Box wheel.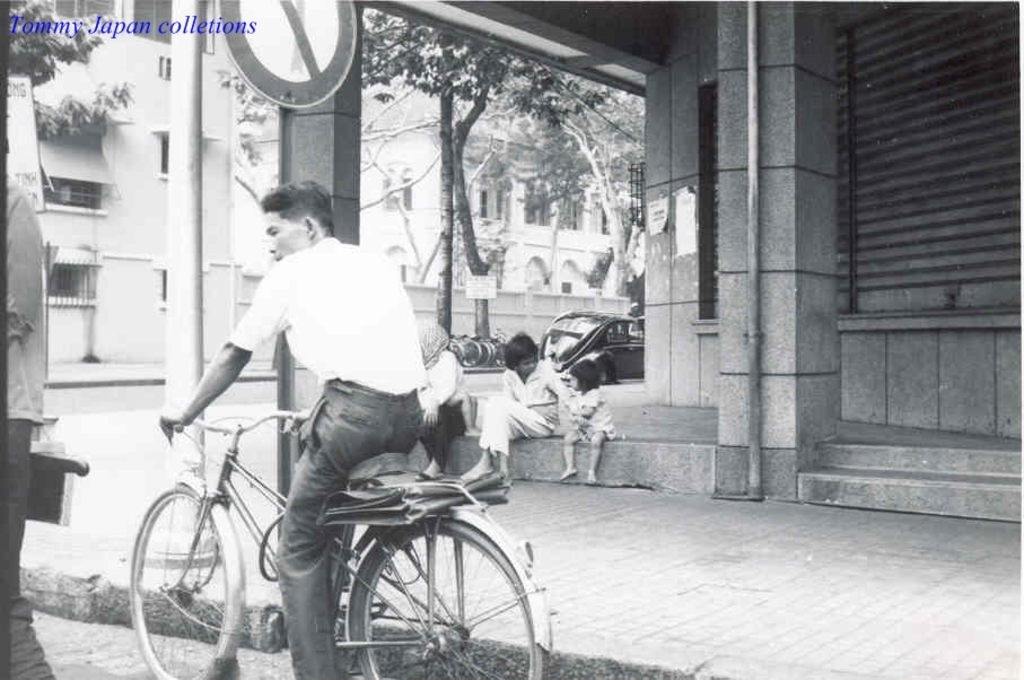
{"left": 465, "top": 345, "right": 479, "bottom": 366}.
